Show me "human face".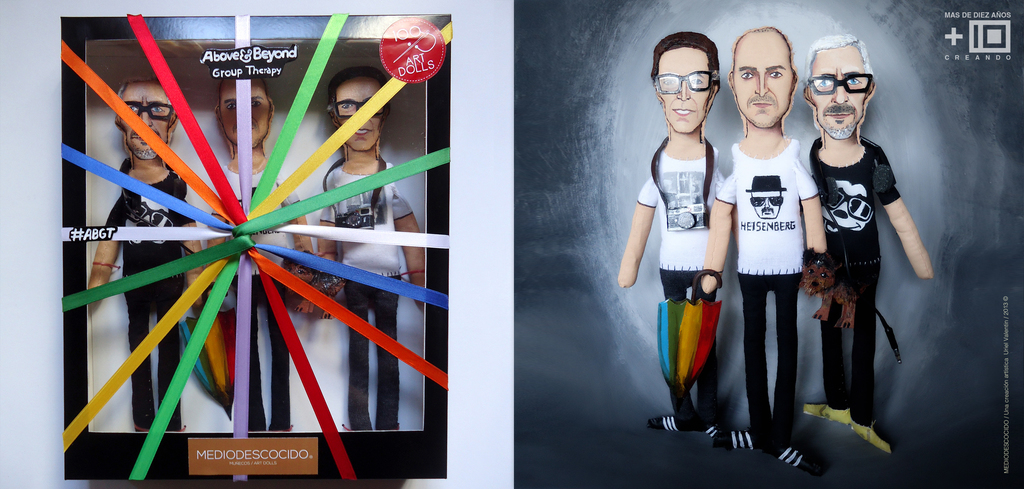
"human face" is here: box=[657, 45, 710, 130].
